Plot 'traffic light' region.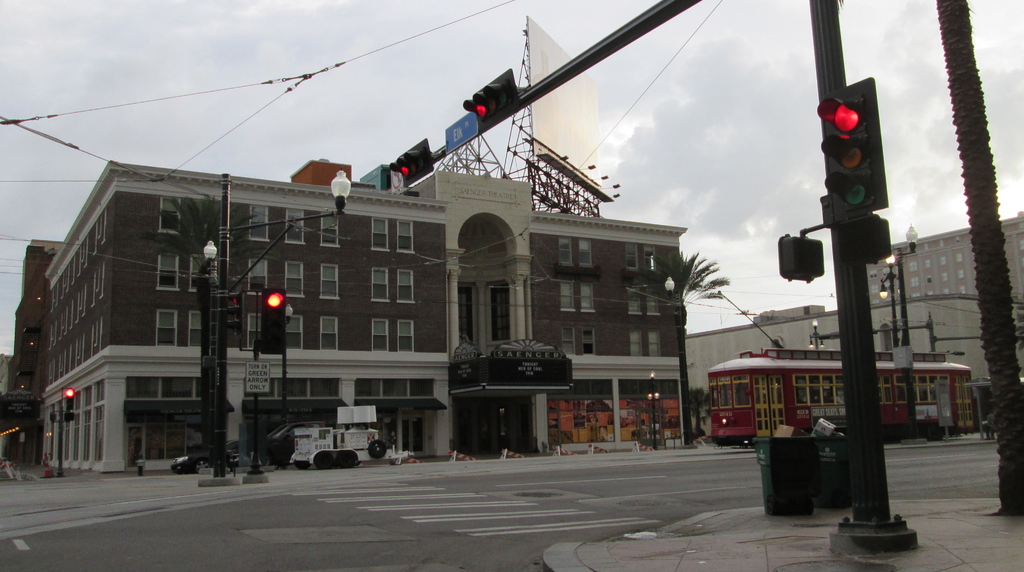
Plotted at {"x1": 49, "y1": 411, "x2": 58, "y2": 423}.
